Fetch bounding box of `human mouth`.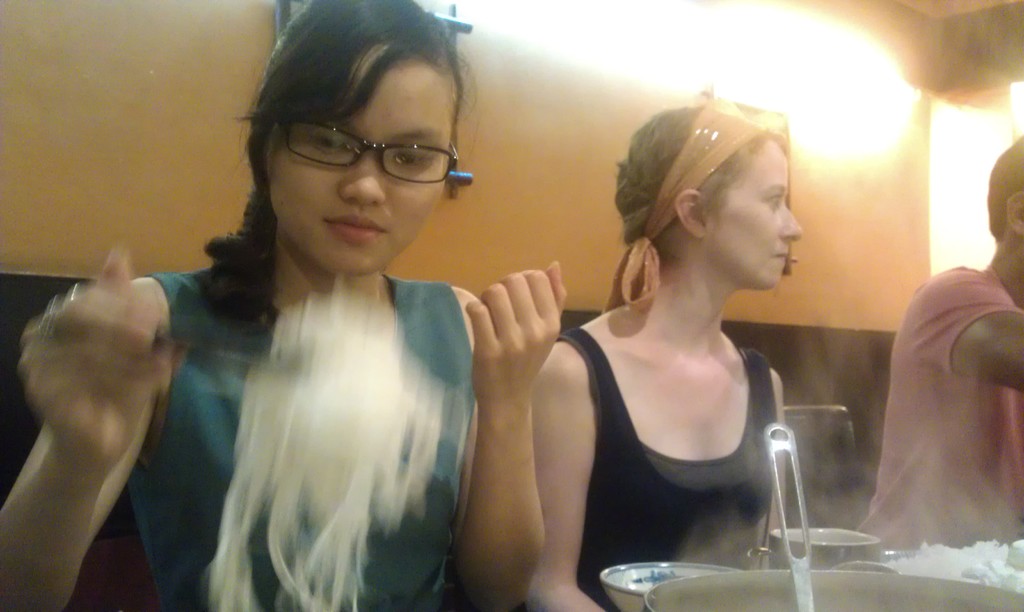
Bbox: <box>769,246,785,264</box>.
